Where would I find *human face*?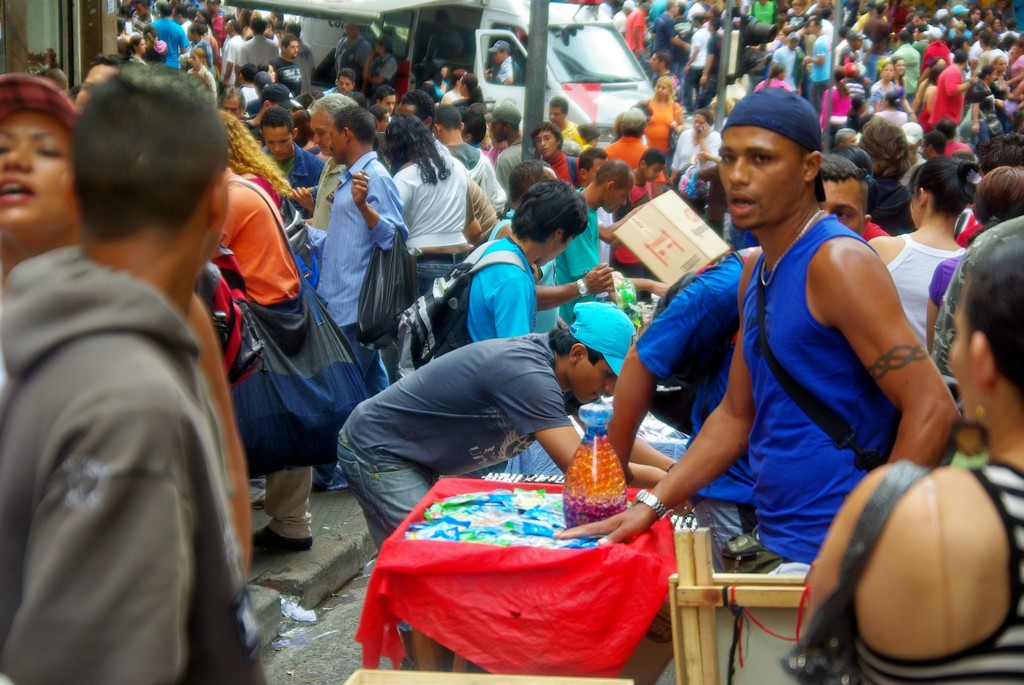
At bbox=(719, 126, 805, 227).
